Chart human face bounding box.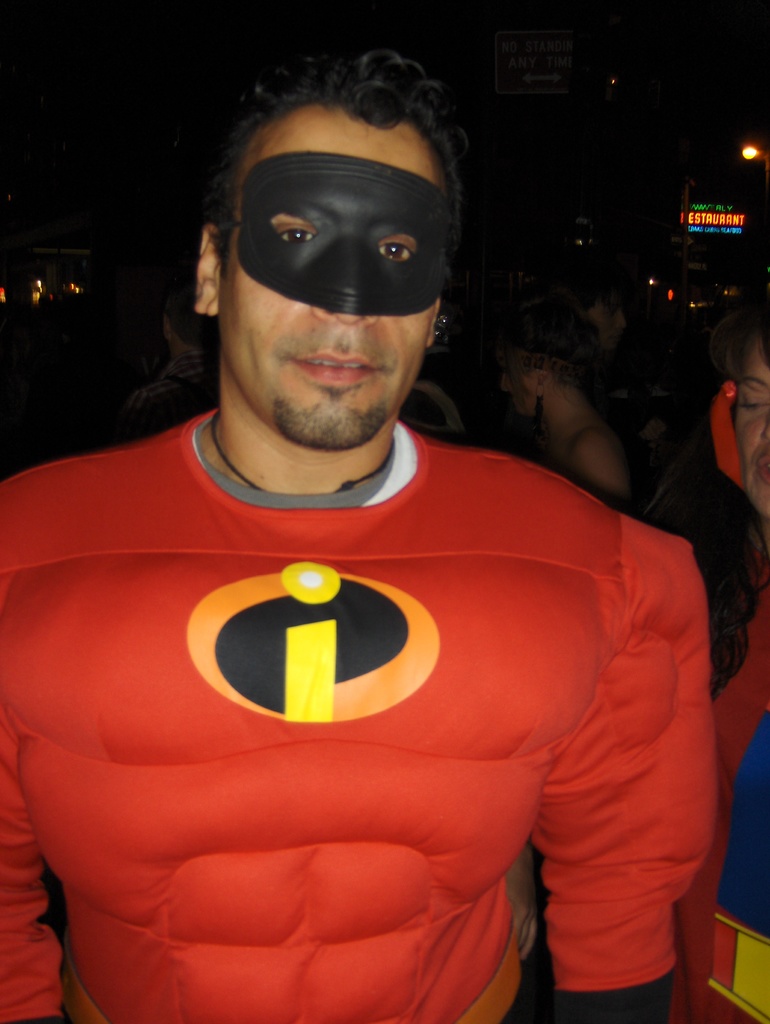
Charted: <box>728,330,769,517</box>.
